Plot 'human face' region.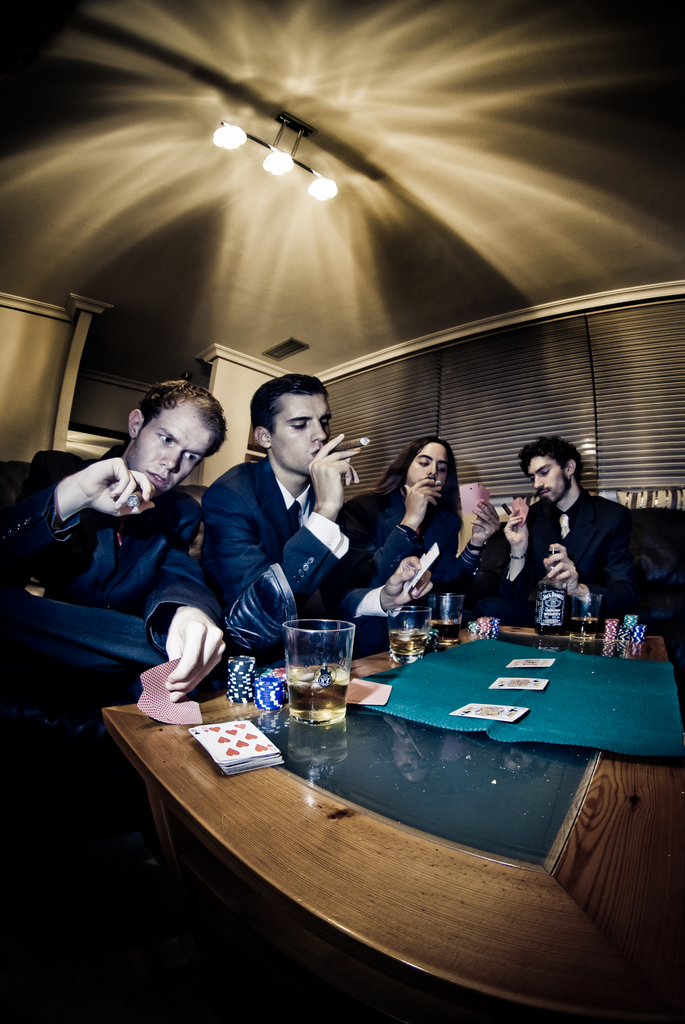
Plotted at 270/392/333/477.
